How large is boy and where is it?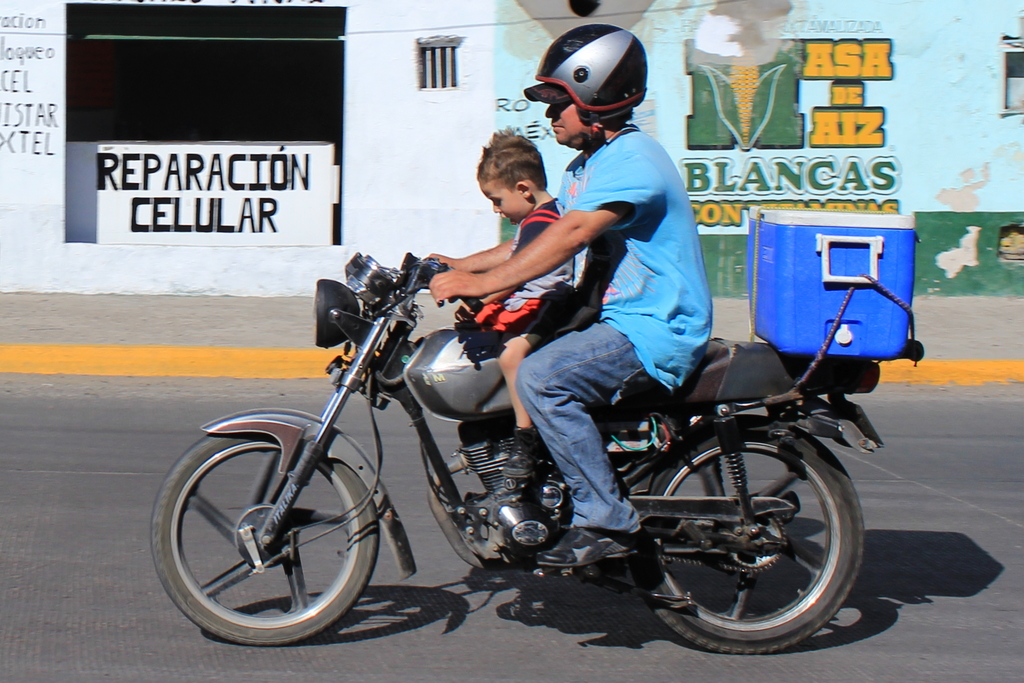
Bounding box: pyautogui.locateOnScreen(451, 119, 591, 481).
